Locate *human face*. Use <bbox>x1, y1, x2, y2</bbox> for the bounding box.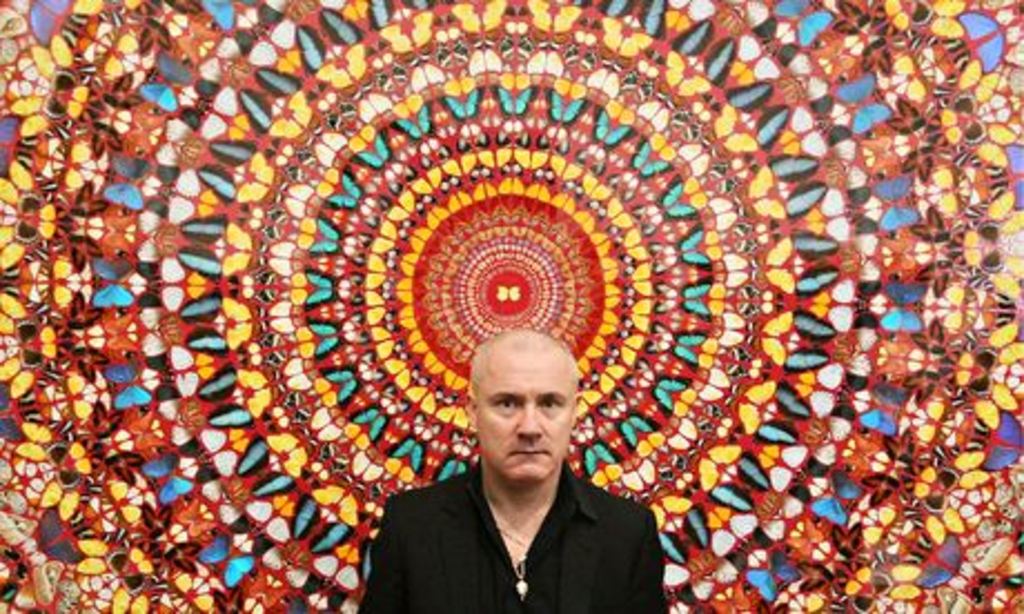
<bbox>479, 354, 570, 487</bbox>.
